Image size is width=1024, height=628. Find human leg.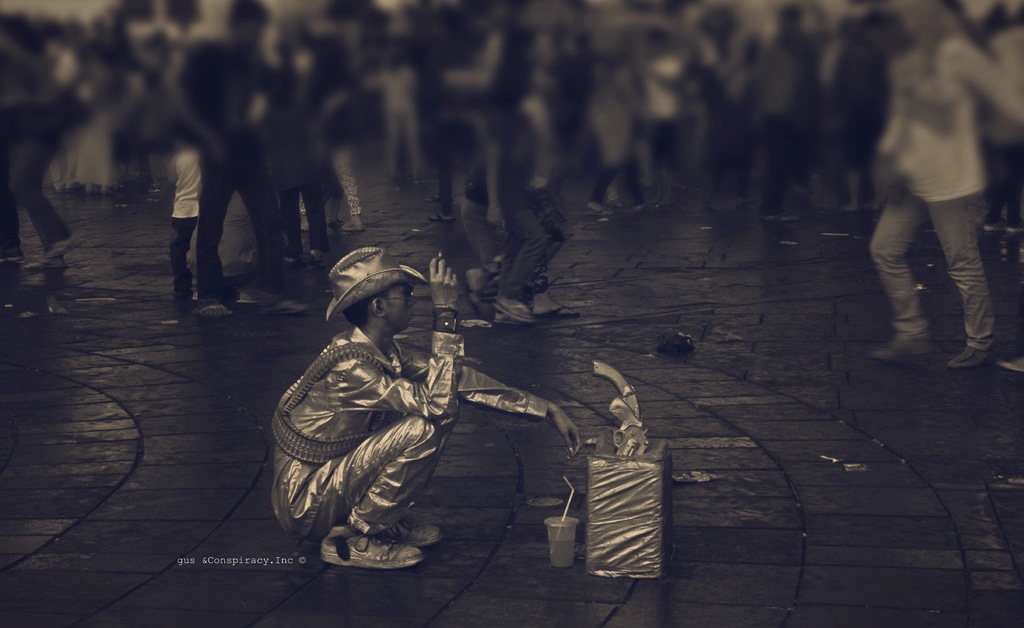
[278, 415, 449, 571].
